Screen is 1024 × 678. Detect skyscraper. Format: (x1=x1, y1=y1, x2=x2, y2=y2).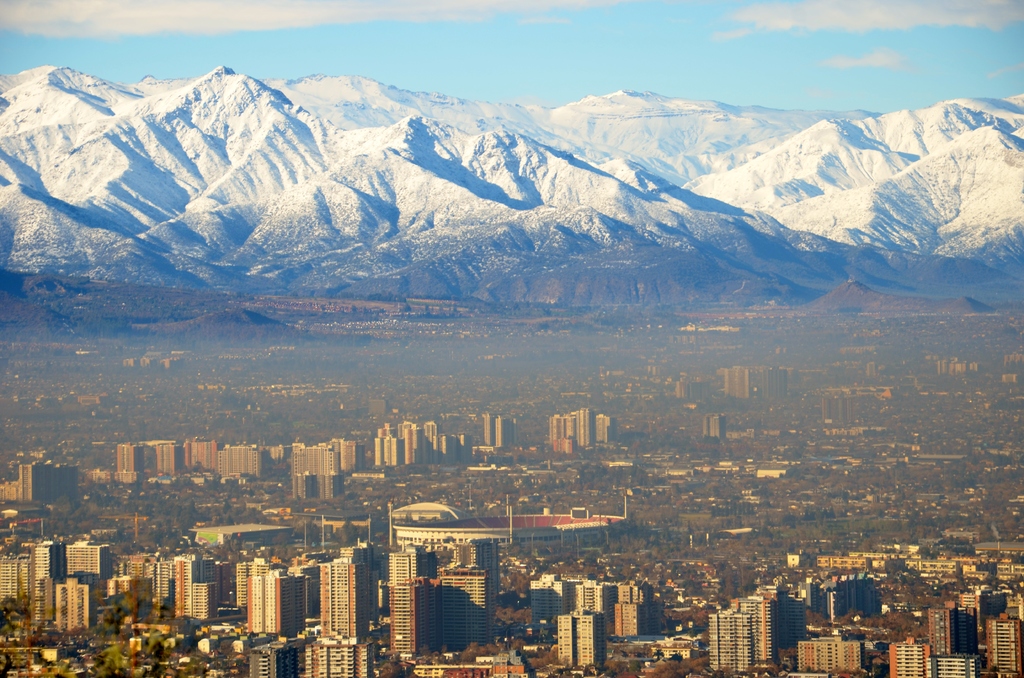
(x1=596, y1=415, x2=618, y2=447).
